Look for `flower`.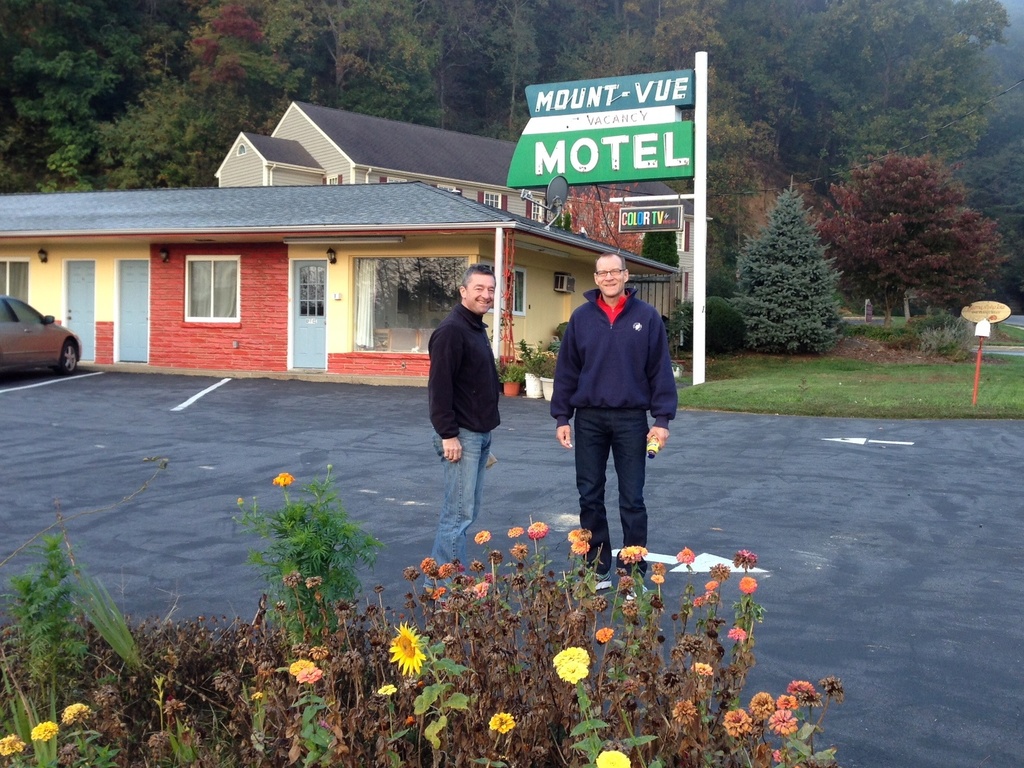
Found: [left=775, top=689, right=794, bottom=712].
